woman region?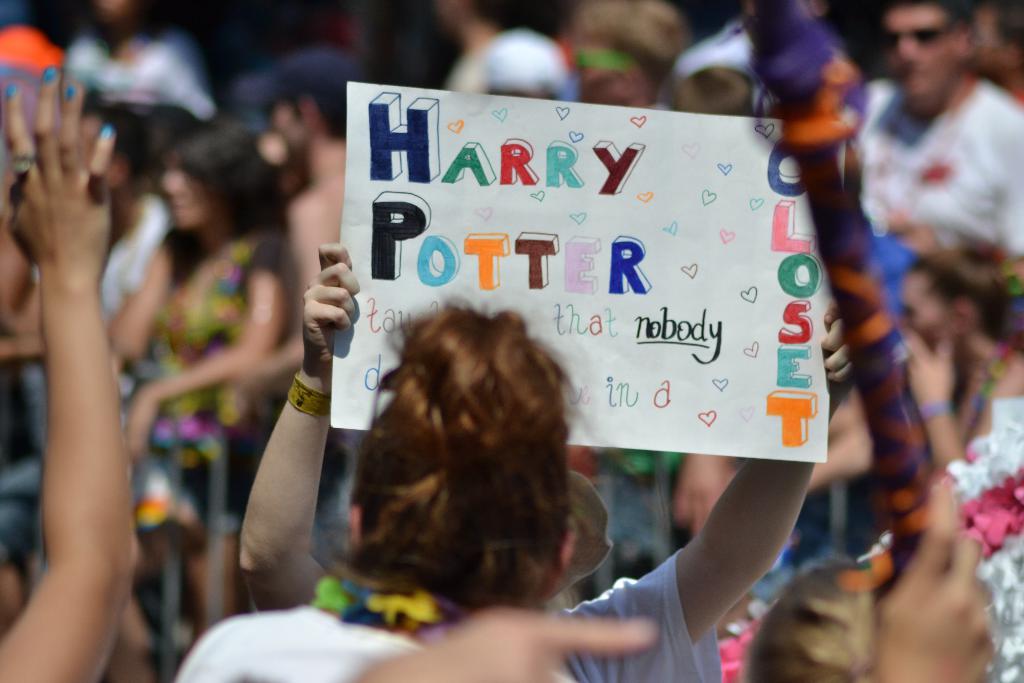
<box>175,273,609,682</box>
